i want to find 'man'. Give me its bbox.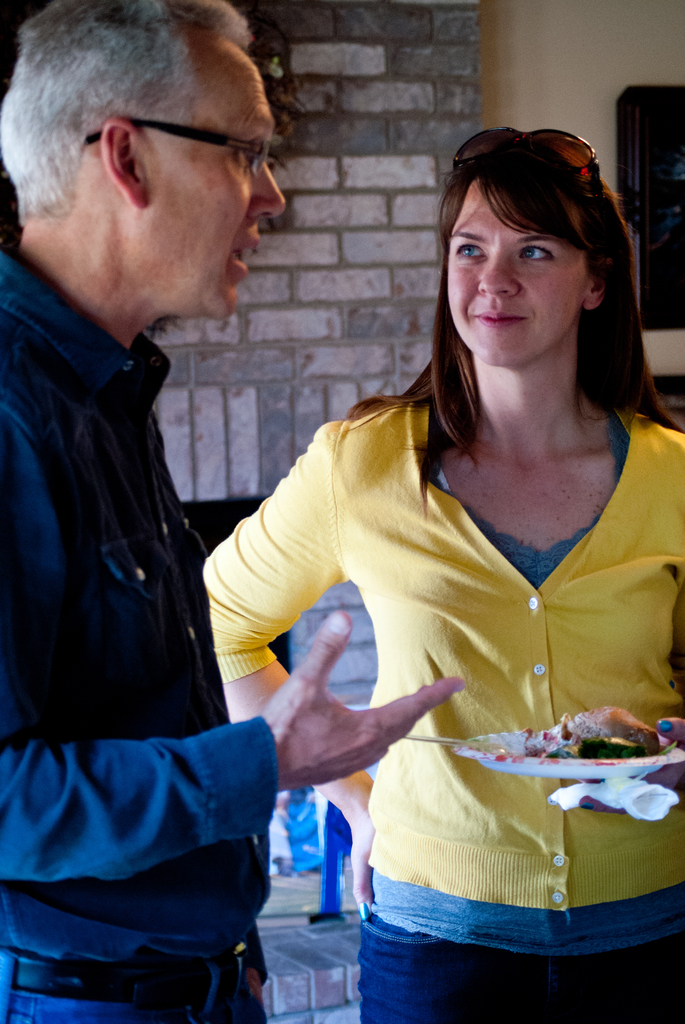
crop(1, 15, 335, 1023).
